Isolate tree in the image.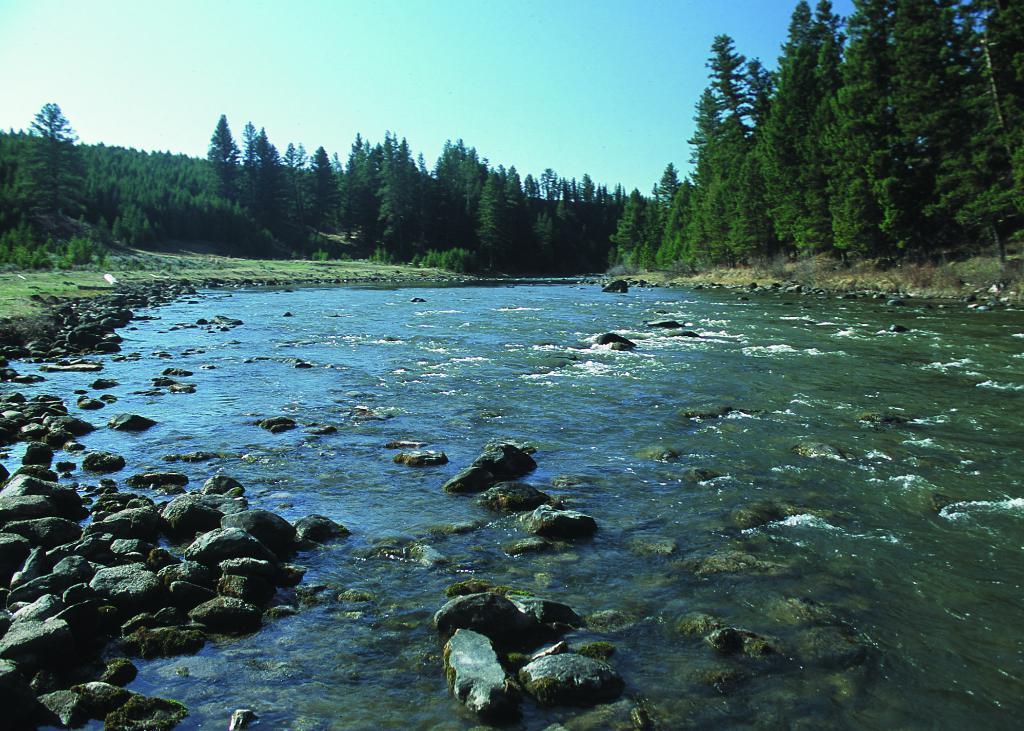
Isolated region: 278, 136, 303, 262.
